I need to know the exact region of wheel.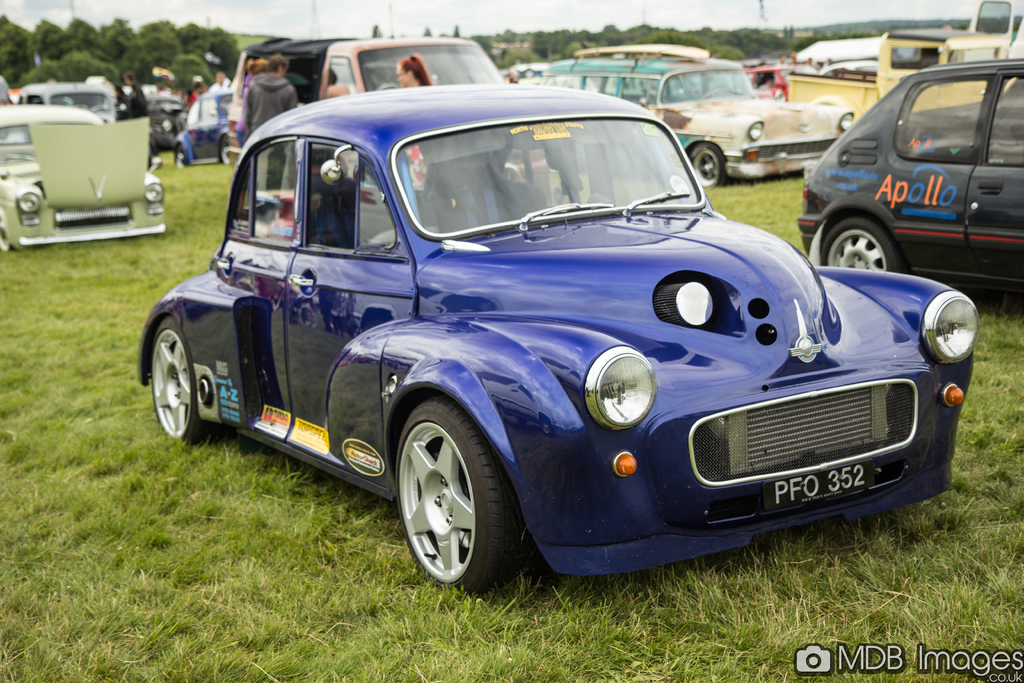
Region: pyautogui.locateOnScreen(819, 215, 901, 279).
